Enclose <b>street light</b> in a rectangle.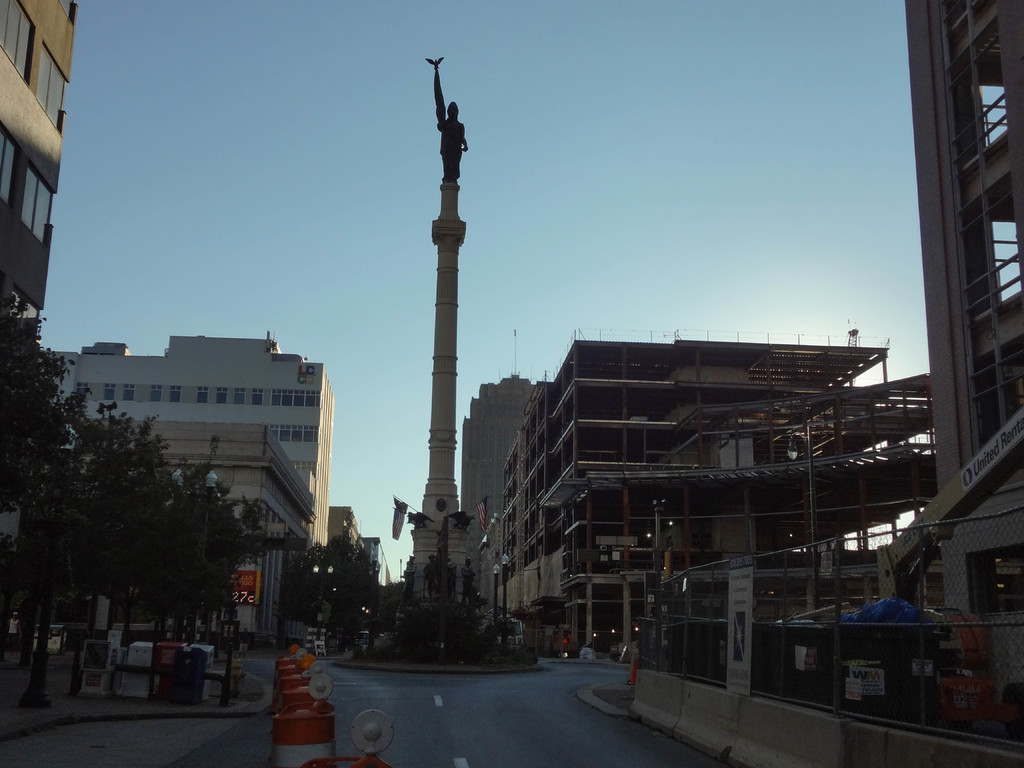
x1=491 y1=563 x2=500 y2=649.
